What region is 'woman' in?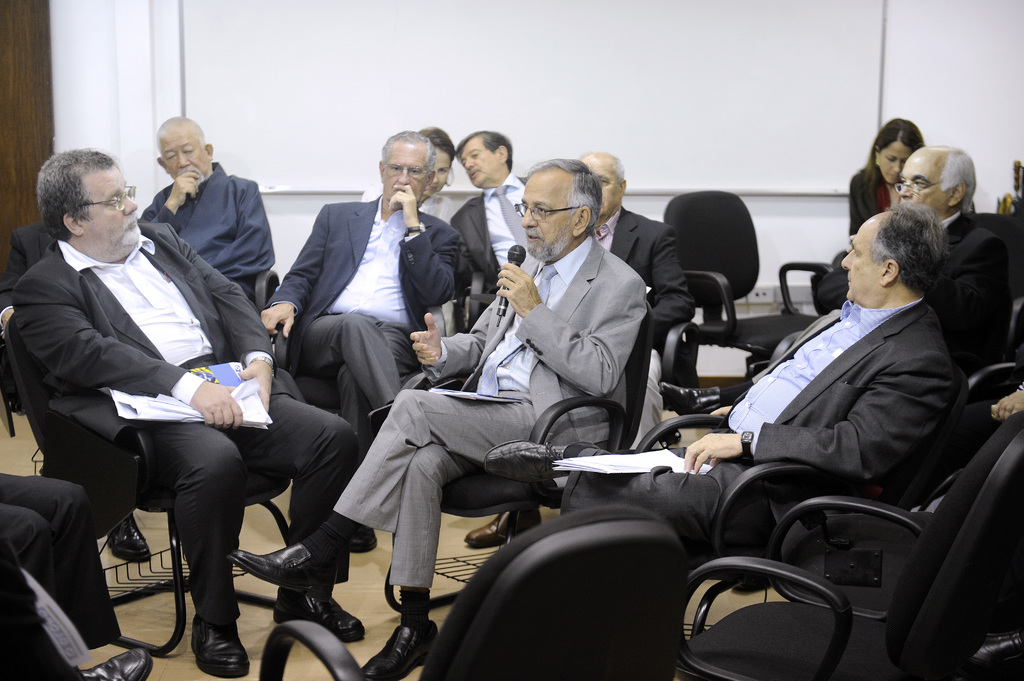
l=812, t=111, r=927, b=299.
